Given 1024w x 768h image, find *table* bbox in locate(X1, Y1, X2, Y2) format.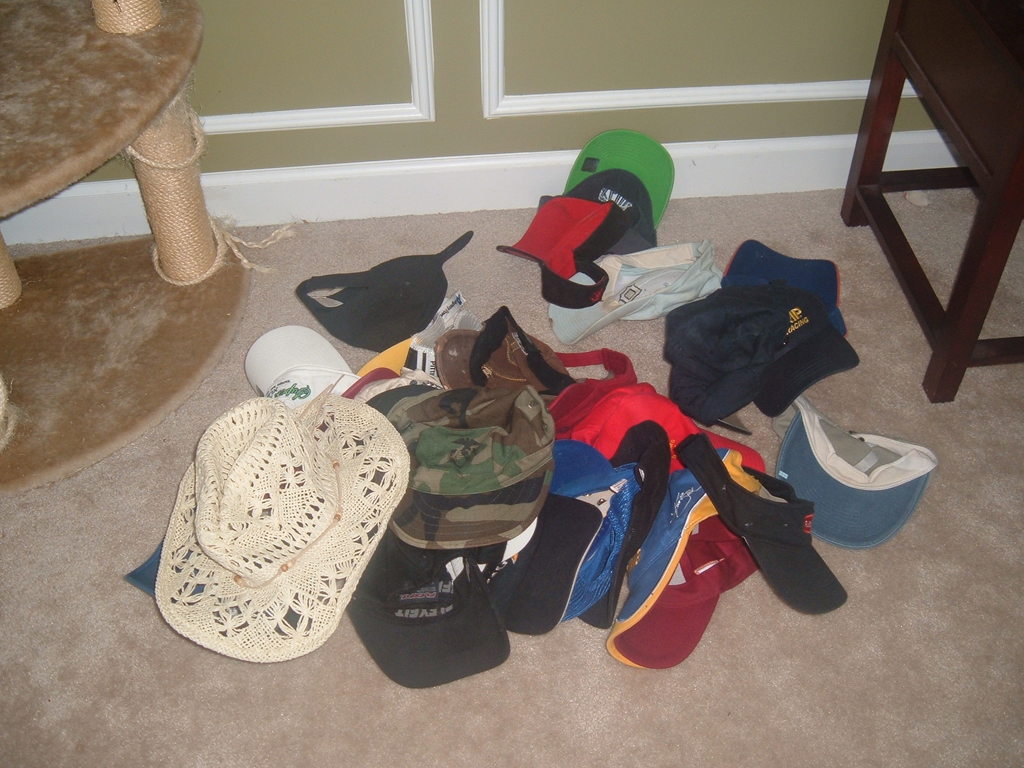
locate(0, 0, 253, 500).
